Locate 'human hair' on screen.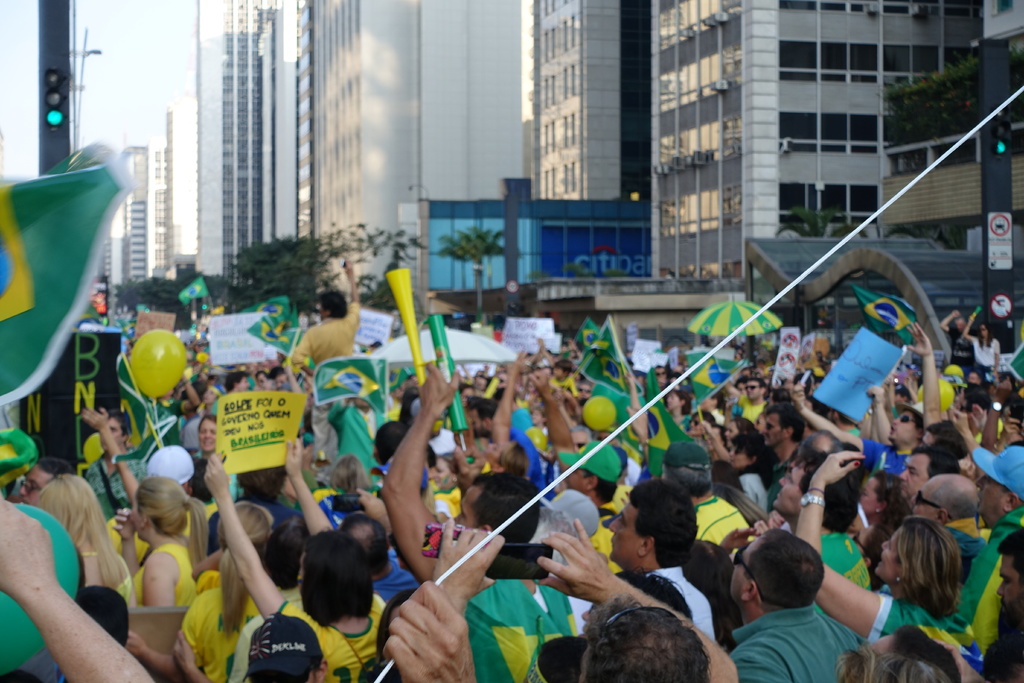
On screen at 218,500,274,642.
